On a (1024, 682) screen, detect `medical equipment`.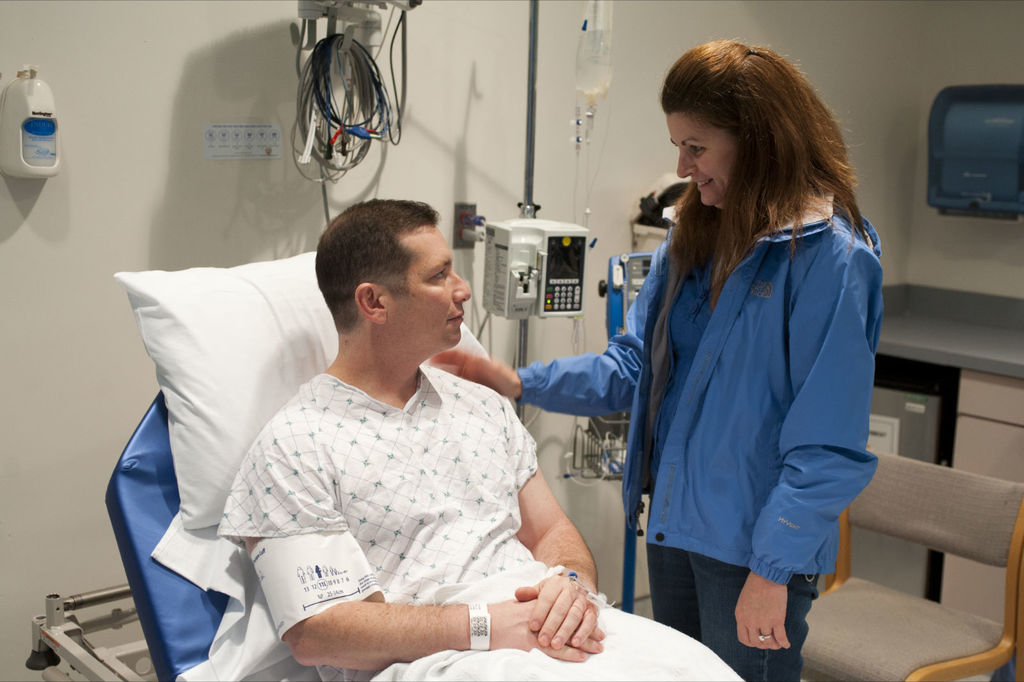
locate(106, 250, 491, 681).
